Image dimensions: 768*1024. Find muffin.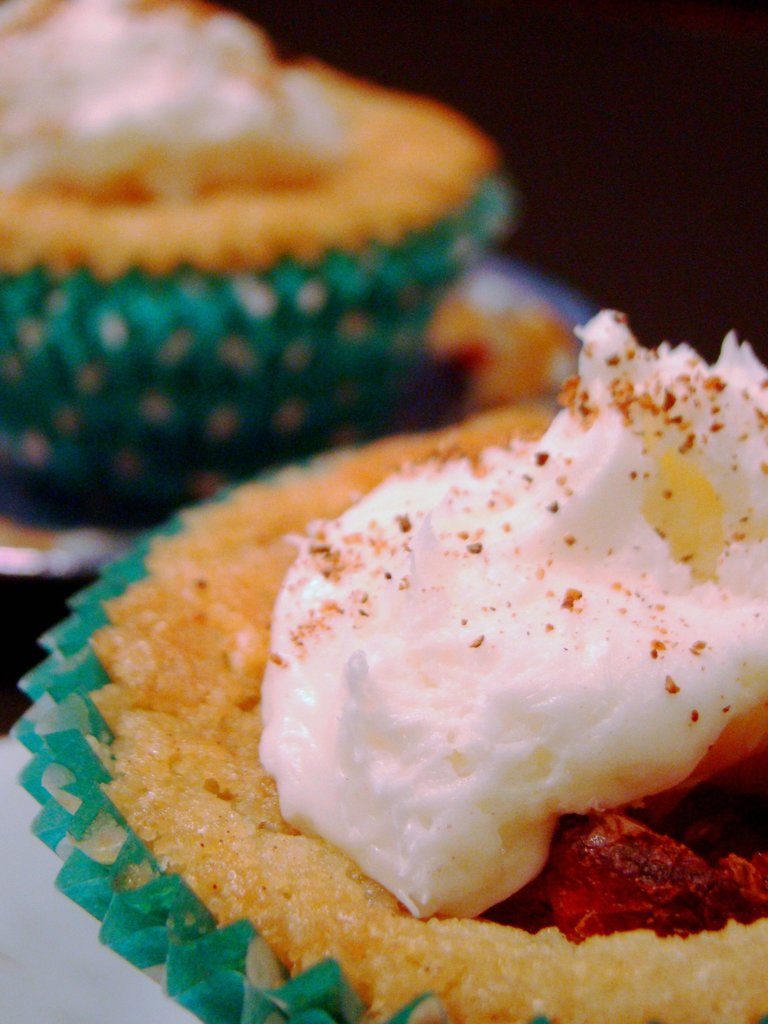
9, 305, 767, 1023.
